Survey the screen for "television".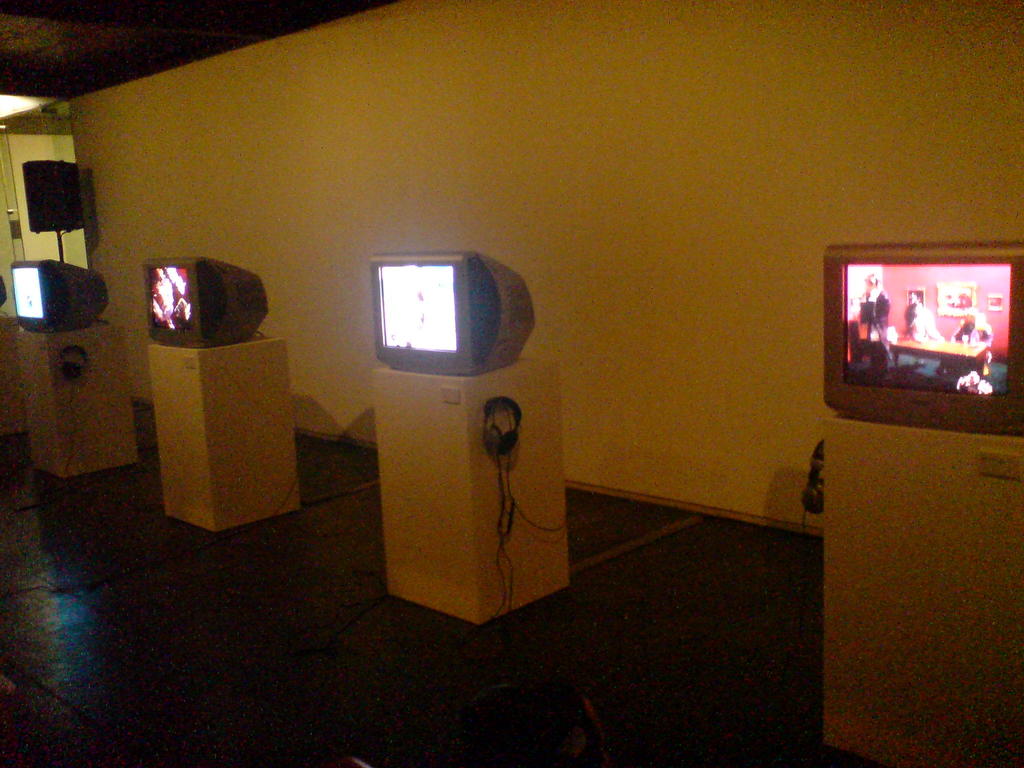
Survey found: select_region(12, 261, 109, 333).
